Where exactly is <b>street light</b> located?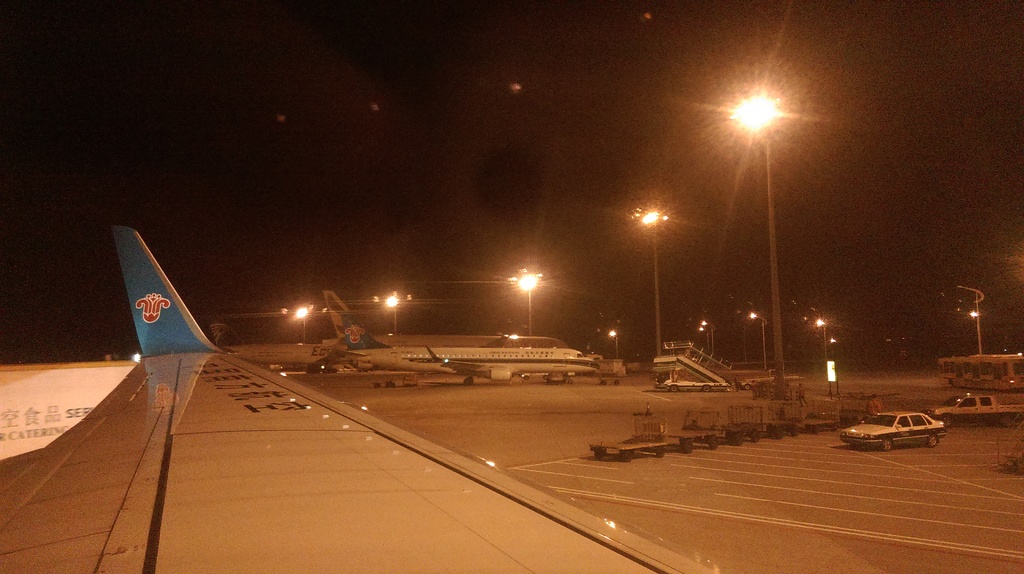
Its bounding box is (left=643, top=208, right=659, bottom=363).
